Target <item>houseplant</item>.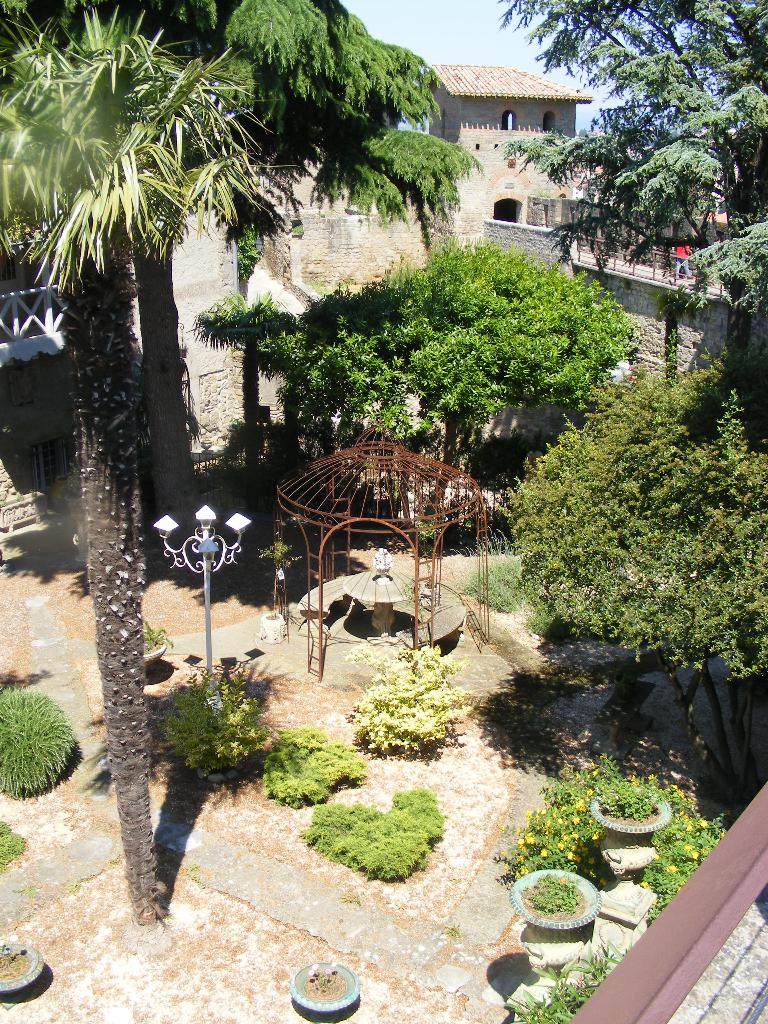
Target region: <box>633,780,724,934</box>.
